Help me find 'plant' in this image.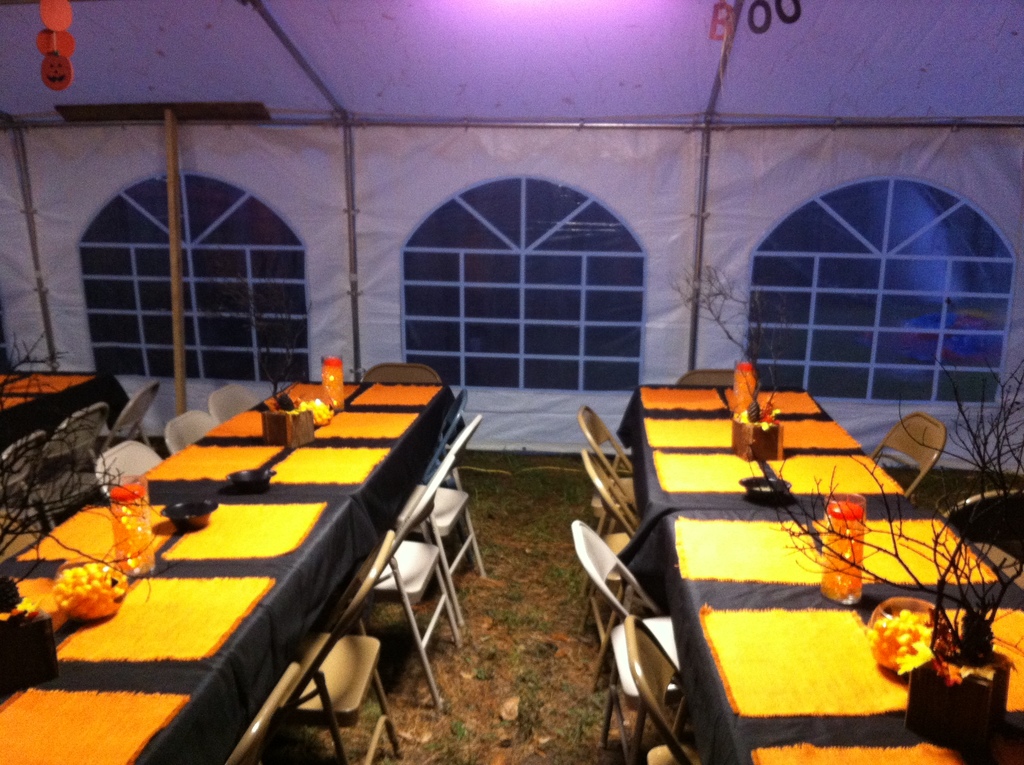
Found it: <region>550, 565, 585, 599</region>.
